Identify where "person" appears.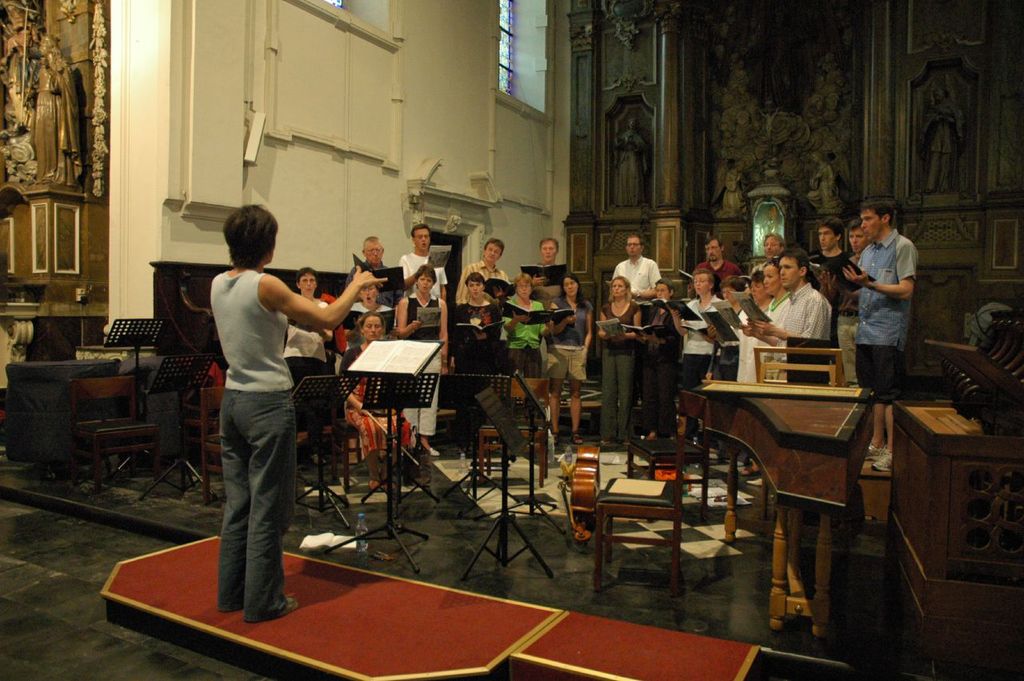
Appears at 677:258:705:443.
